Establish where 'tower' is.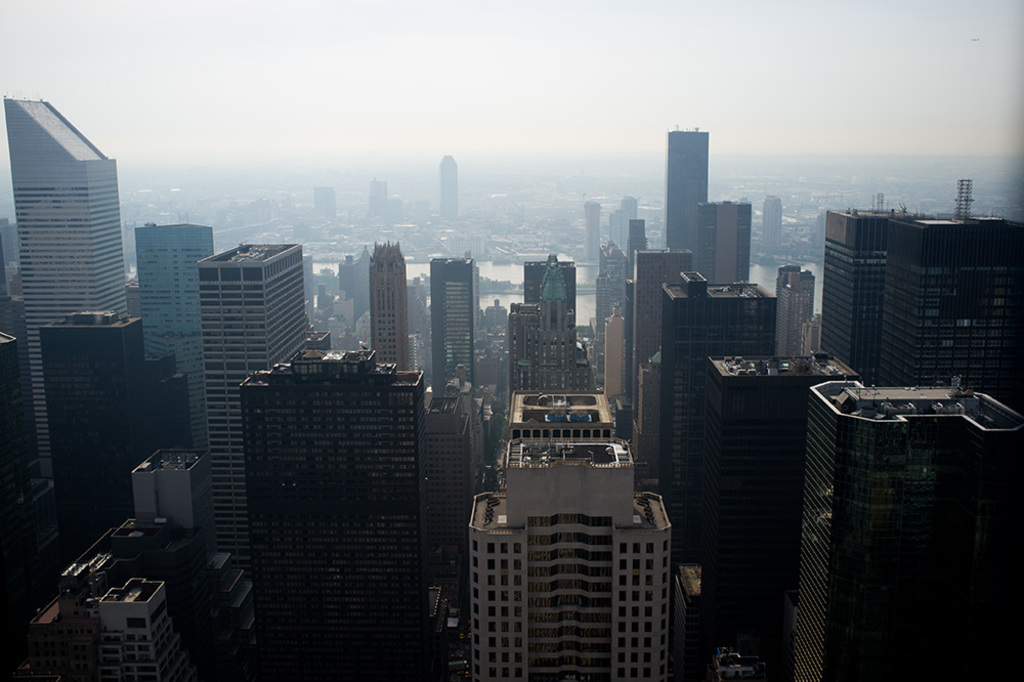
Established at l=441, t=154, r=458, b=218.
